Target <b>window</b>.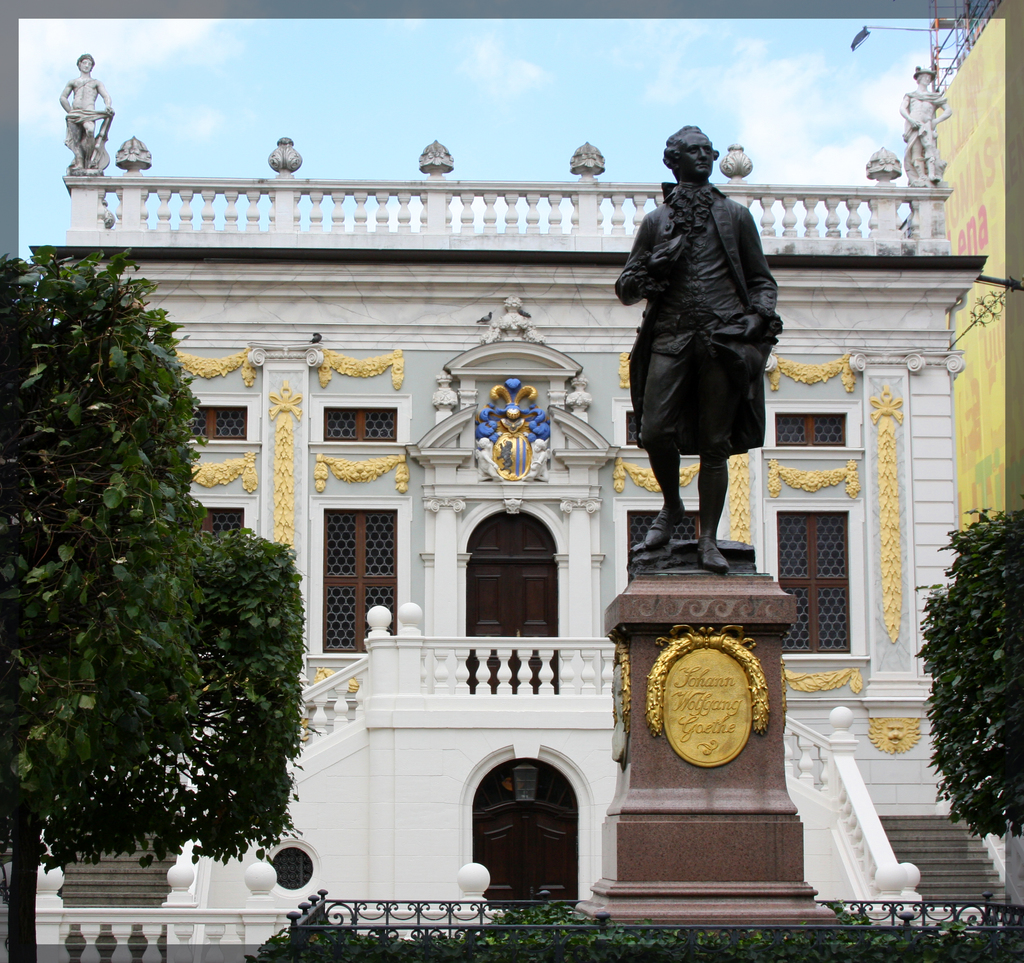
Target region: (x1=323, y1=511, x2=399, y2=654).
